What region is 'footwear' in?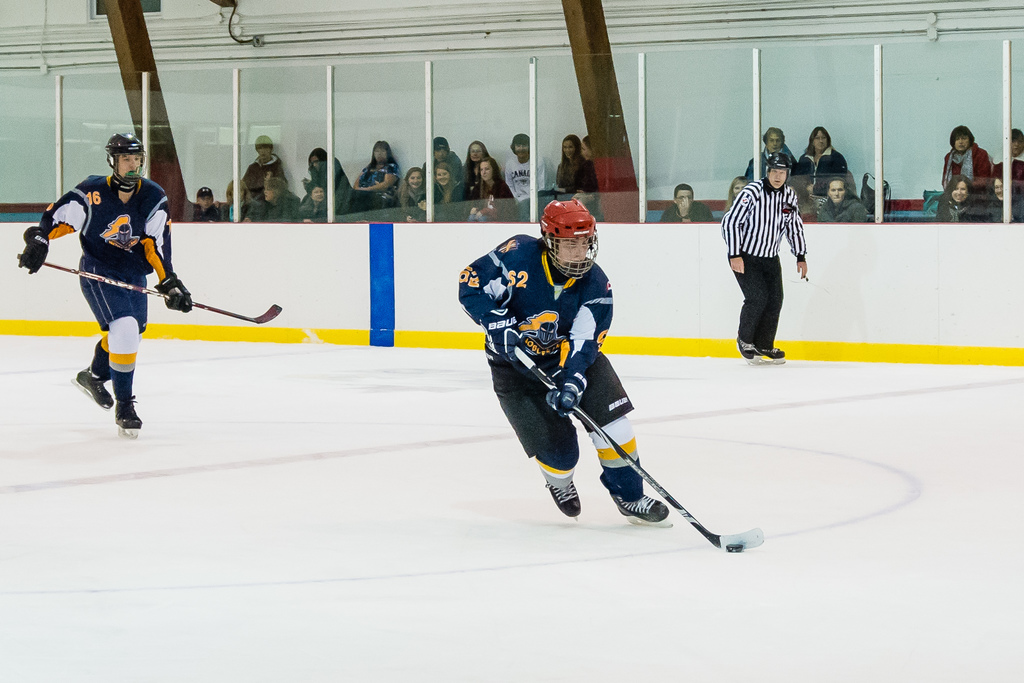
pyautogui.locateOnScreen(735, 339, 753, 359).
